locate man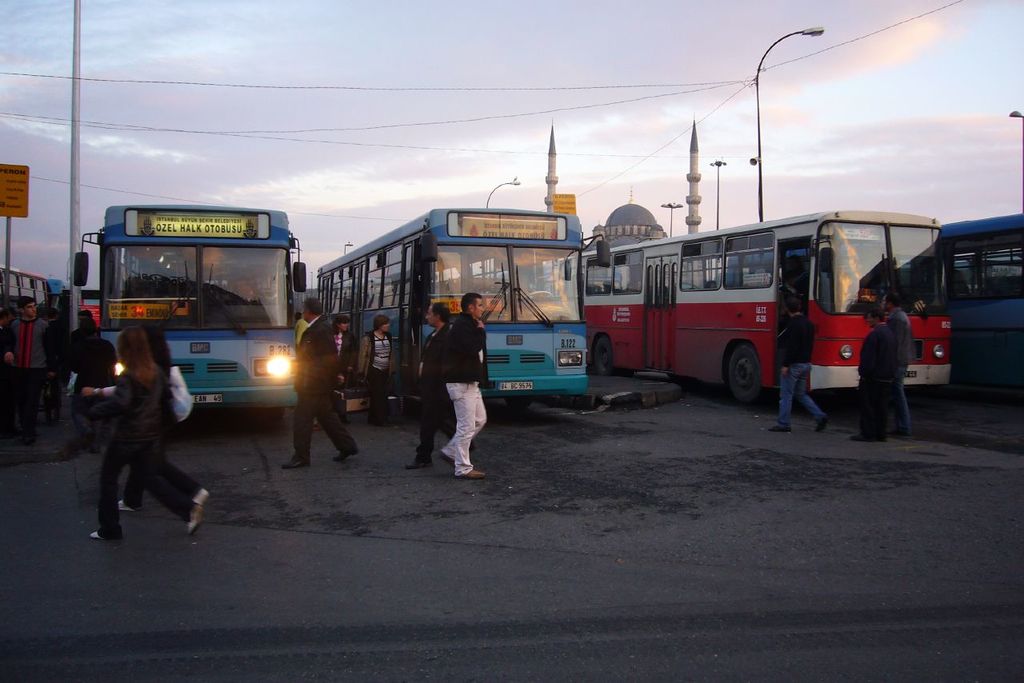
282:296:360:476
